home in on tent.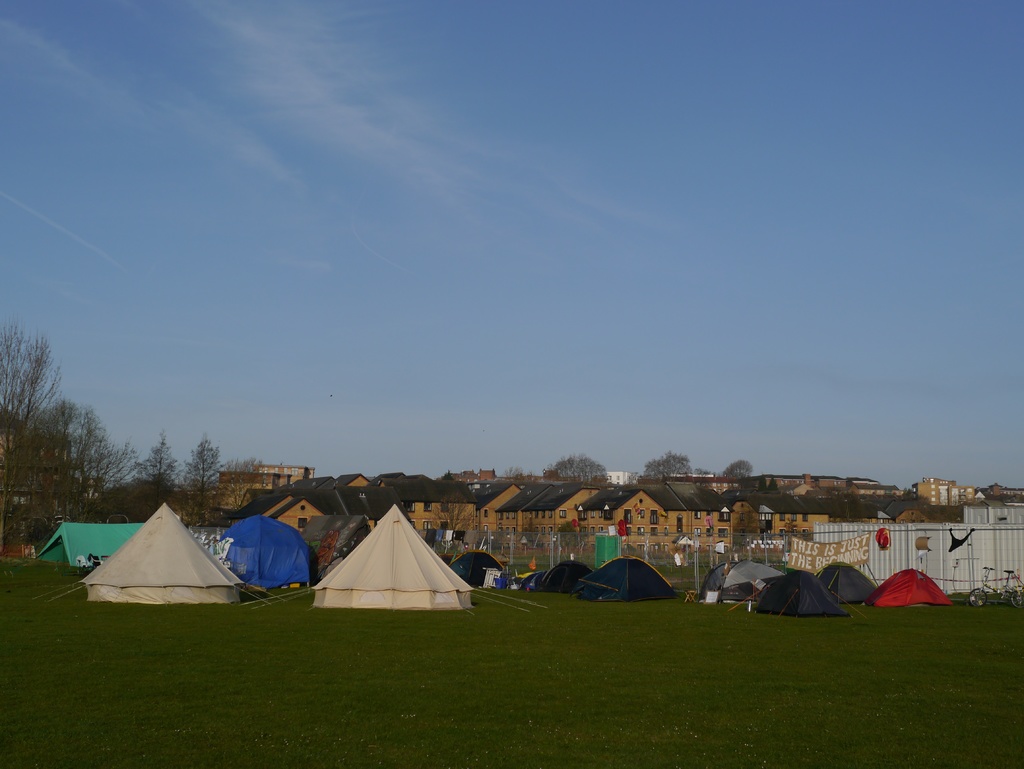
Homed in at (298, 508, 491, 632).
